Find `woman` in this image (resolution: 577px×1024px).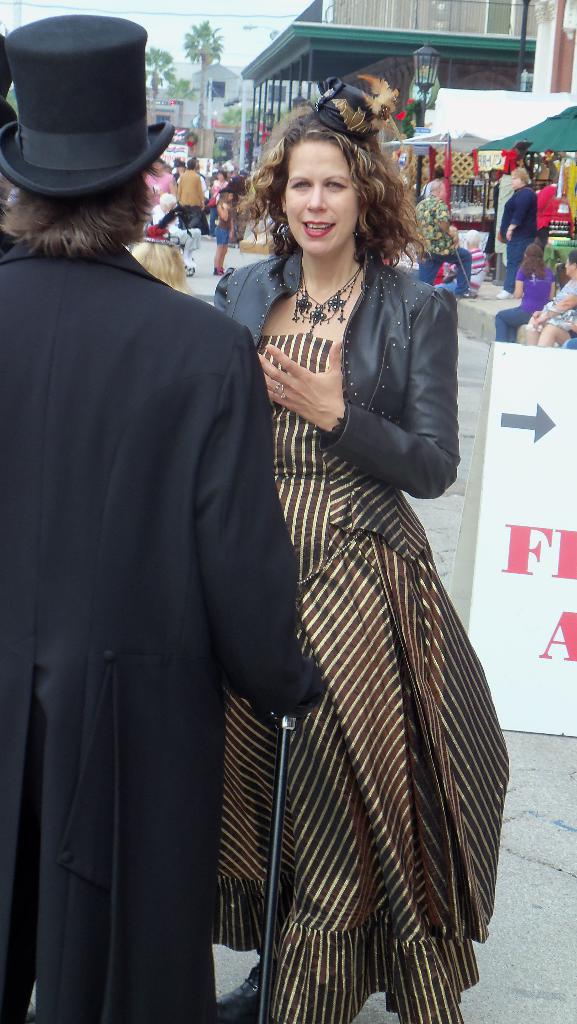
x1=423, y1=168, x2=447, y2=205.
